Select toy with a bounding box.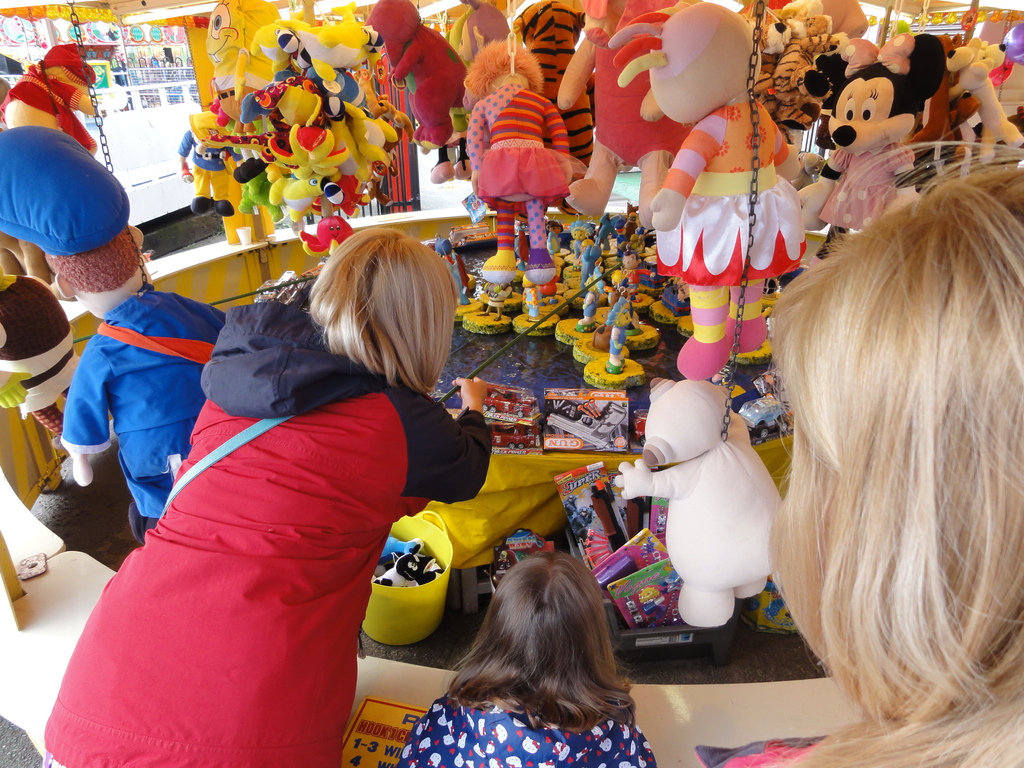
<region>369, 7, 474, 193</region>.
